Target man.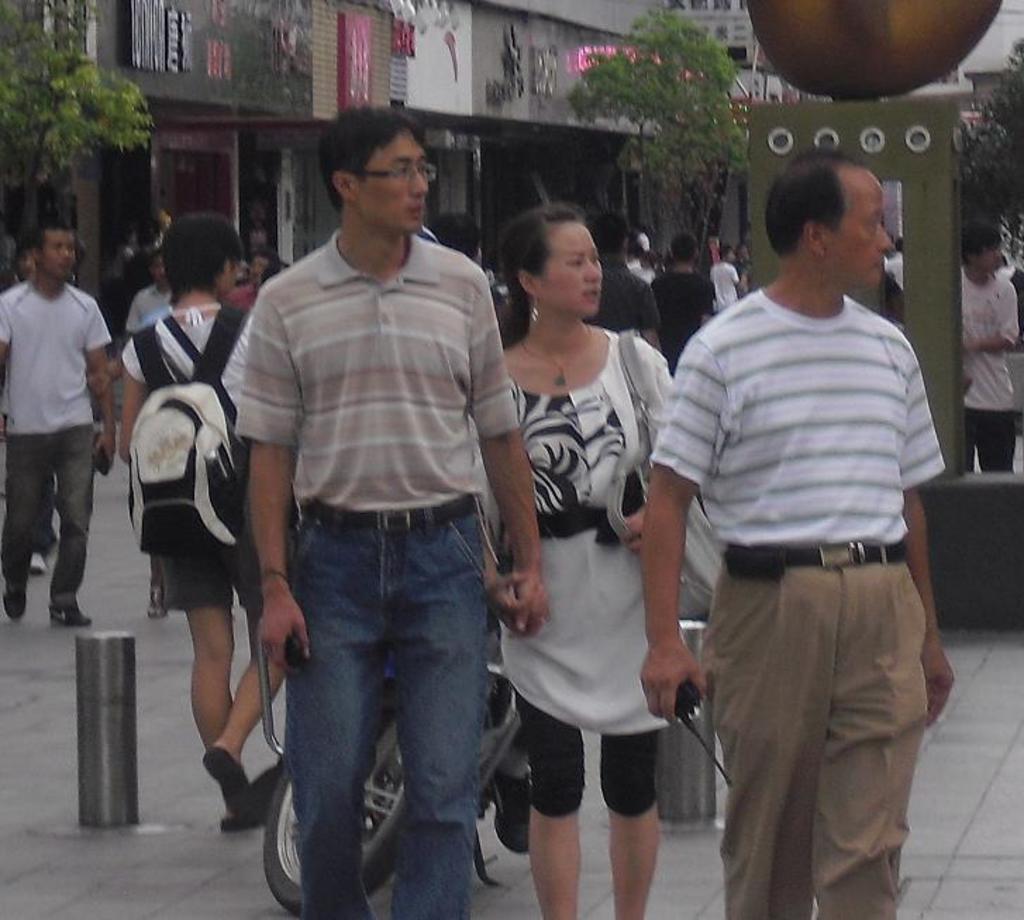
Target region: <region>708, 244, 738, 307</region>.
